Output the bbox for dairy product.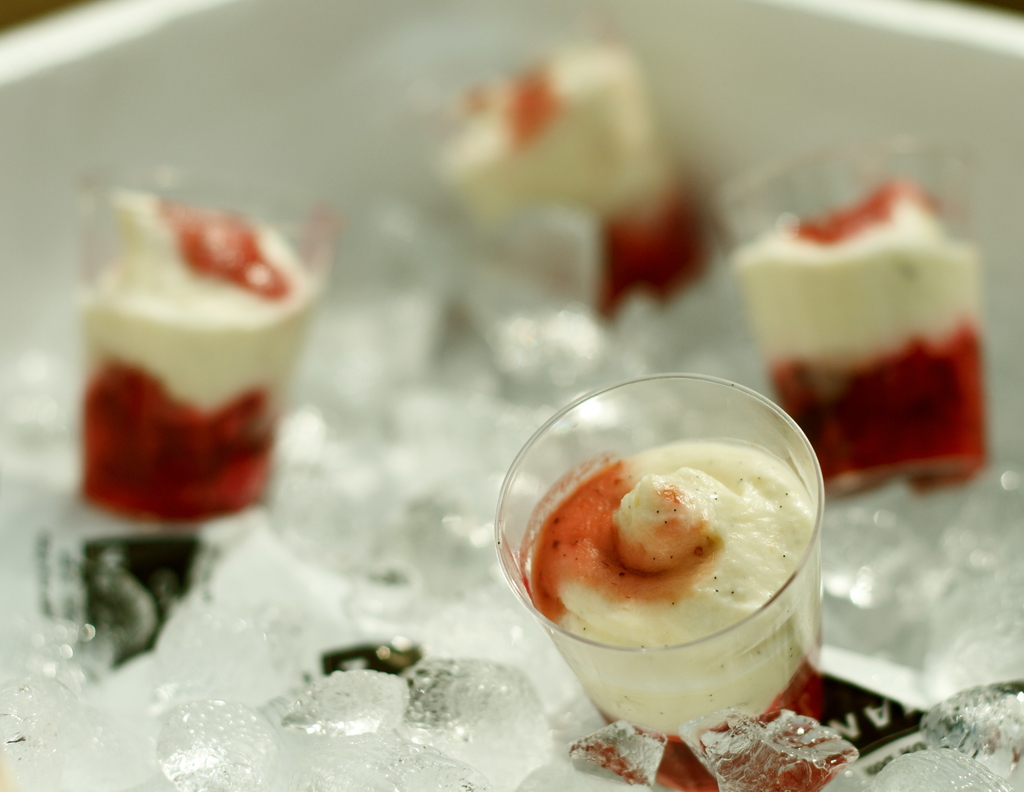
(left=397, top=47, right=657, bottom=305).
